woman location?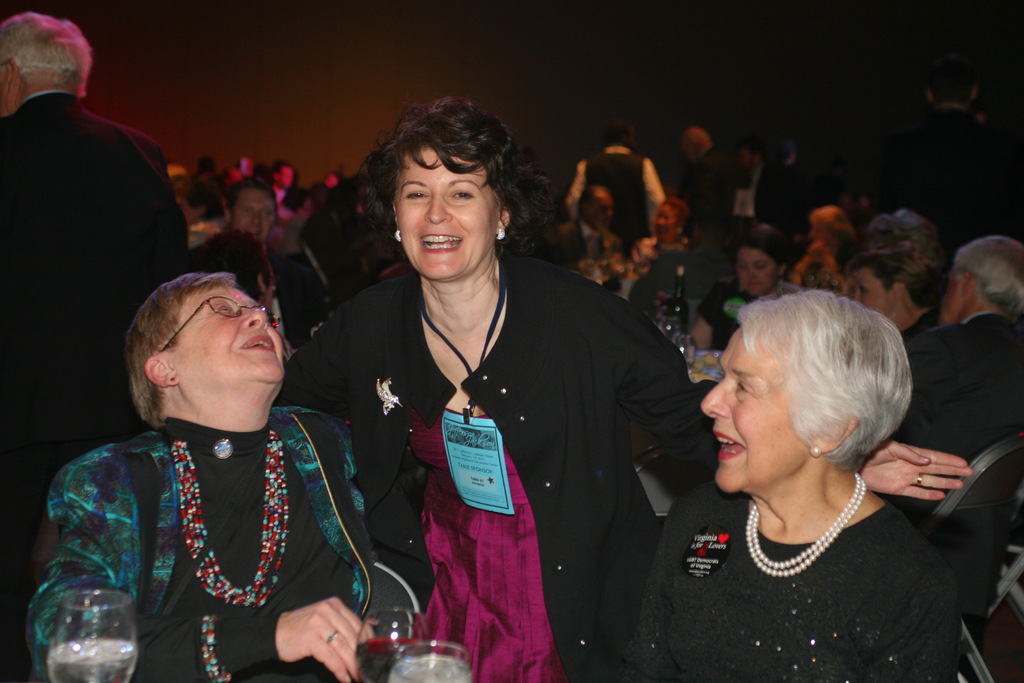
bbox=[22, 260, 383, 682]
